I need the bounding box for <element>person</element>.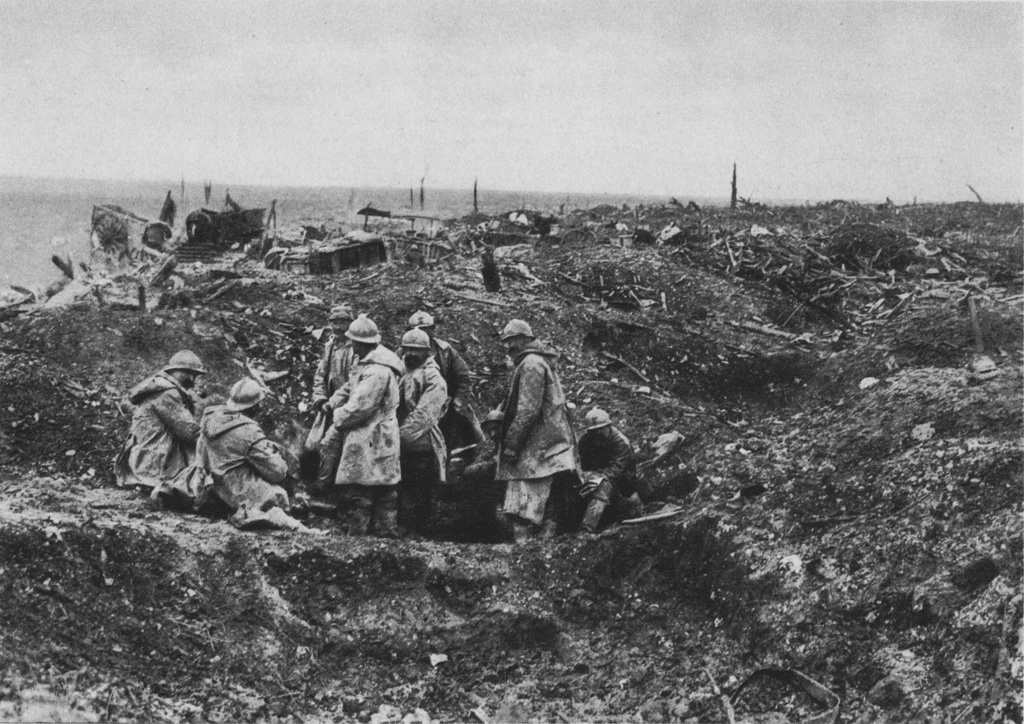
Here it is: (x1=405, y1=307, x2=493, y2=459).
